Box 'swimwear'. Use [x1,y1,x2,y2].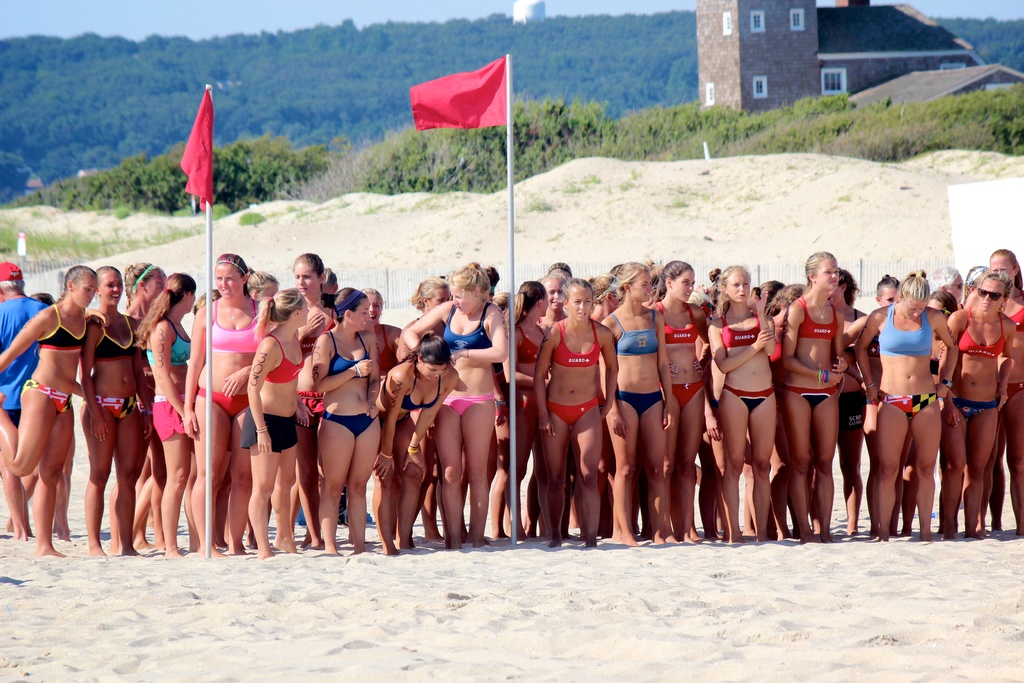
[440,299,499,352].
